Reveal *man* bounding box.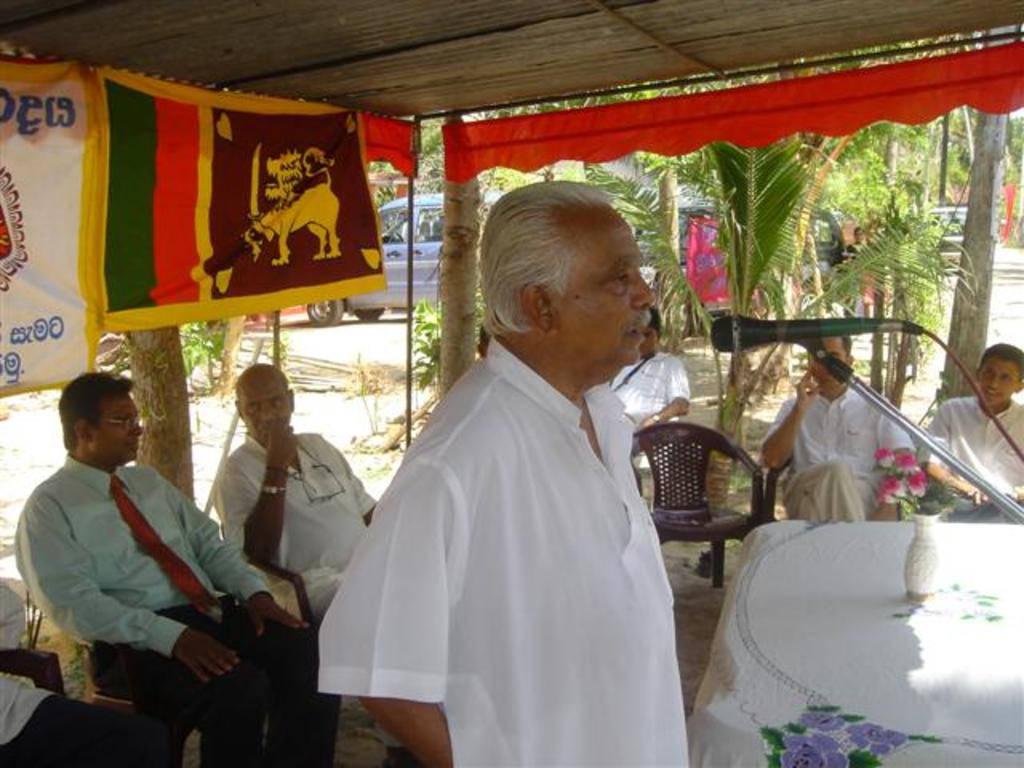
Revealed: <region>222, 363, 378, 621</region>.
